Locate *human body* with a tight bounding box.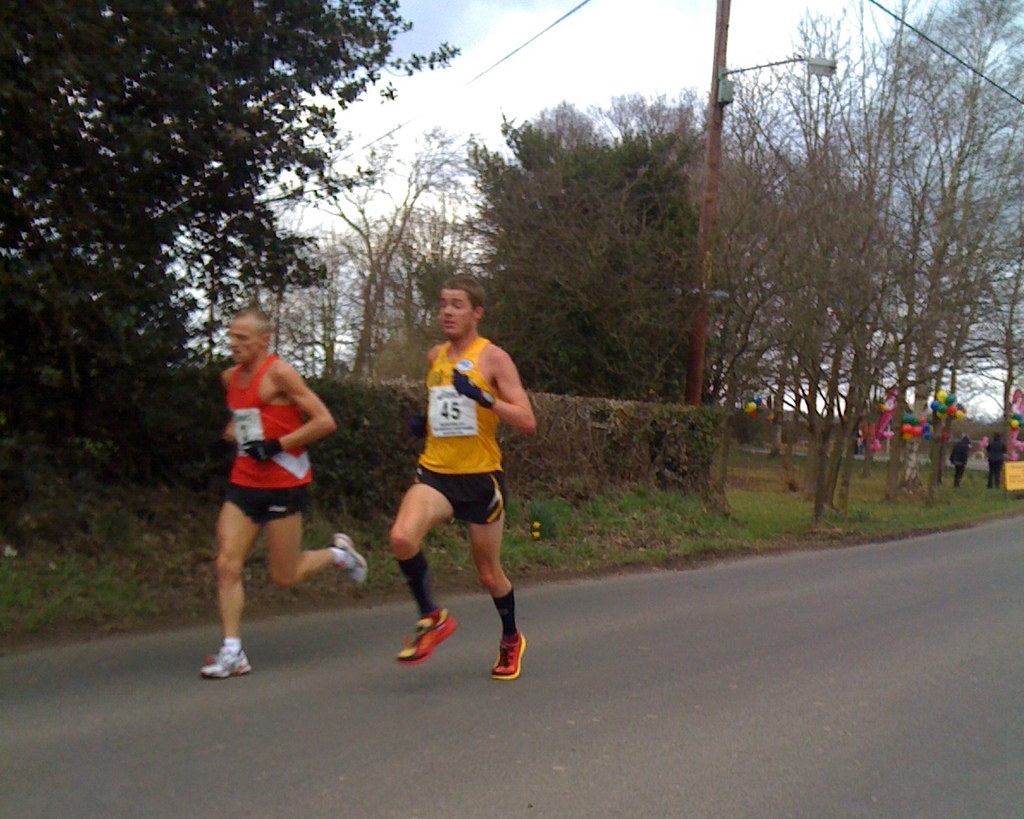
box=[947, 434, 965, 479].
